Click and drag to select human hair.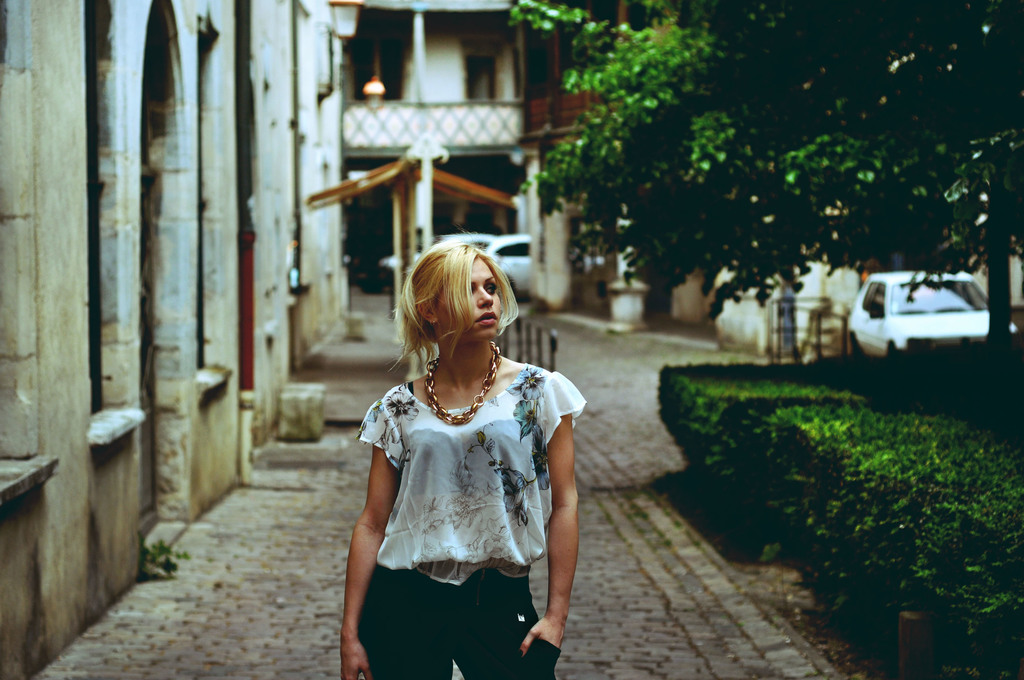
Selection: [x1=391, y1=239, x2=515, y2=391].
